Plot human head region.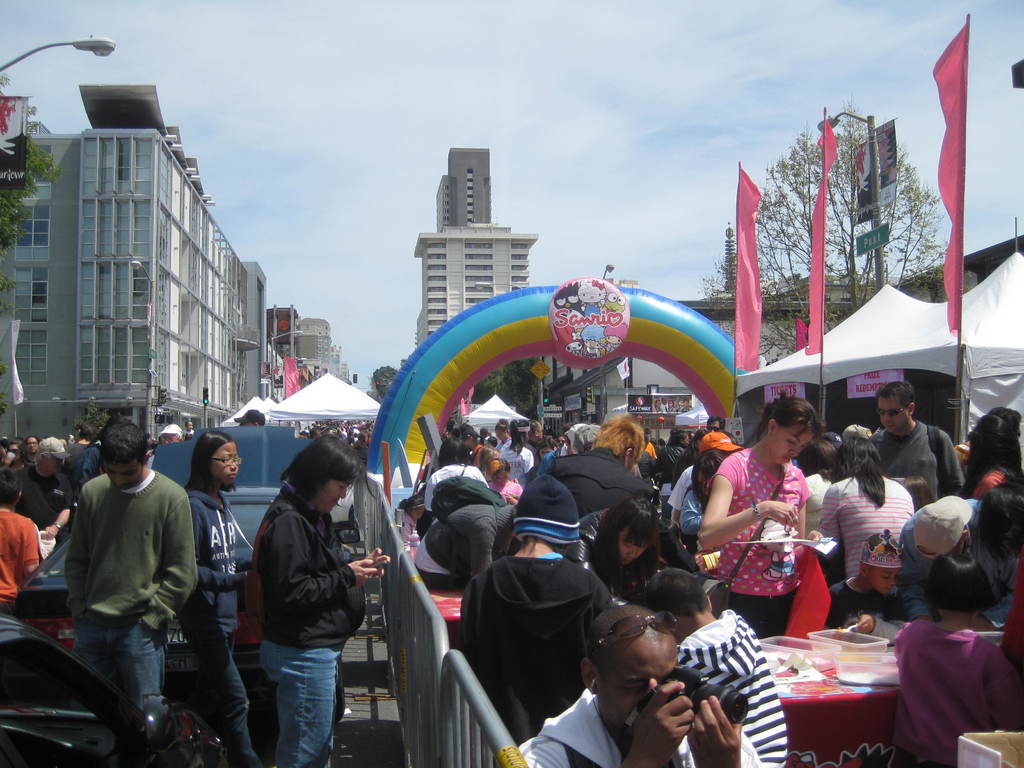
Plotted at [973, 484, 1023, 565].
